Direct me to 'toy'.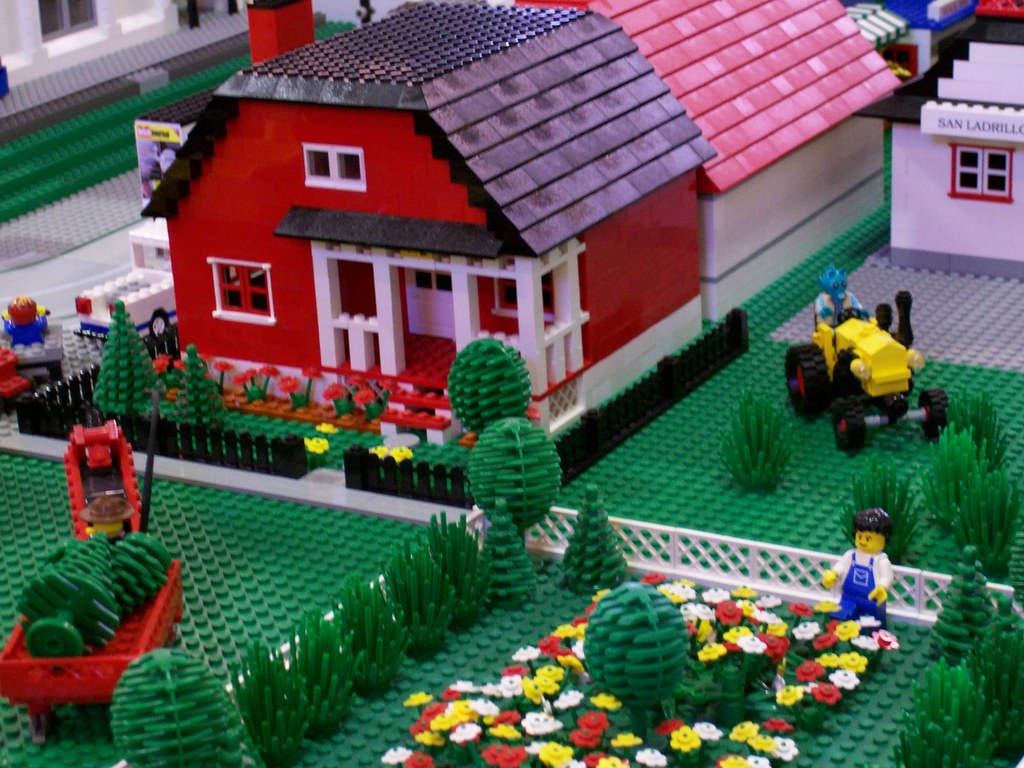
Direction: 294,361,324,402.
